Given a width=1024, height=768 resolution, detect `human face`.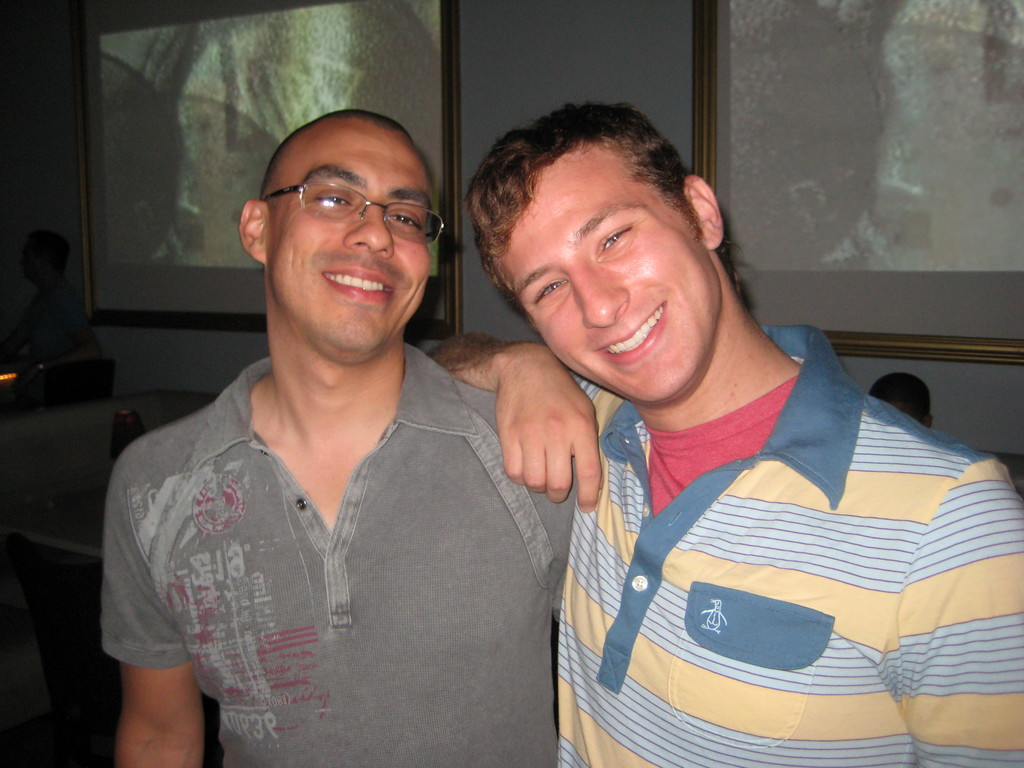
rect(267, 125, 428, 376).
